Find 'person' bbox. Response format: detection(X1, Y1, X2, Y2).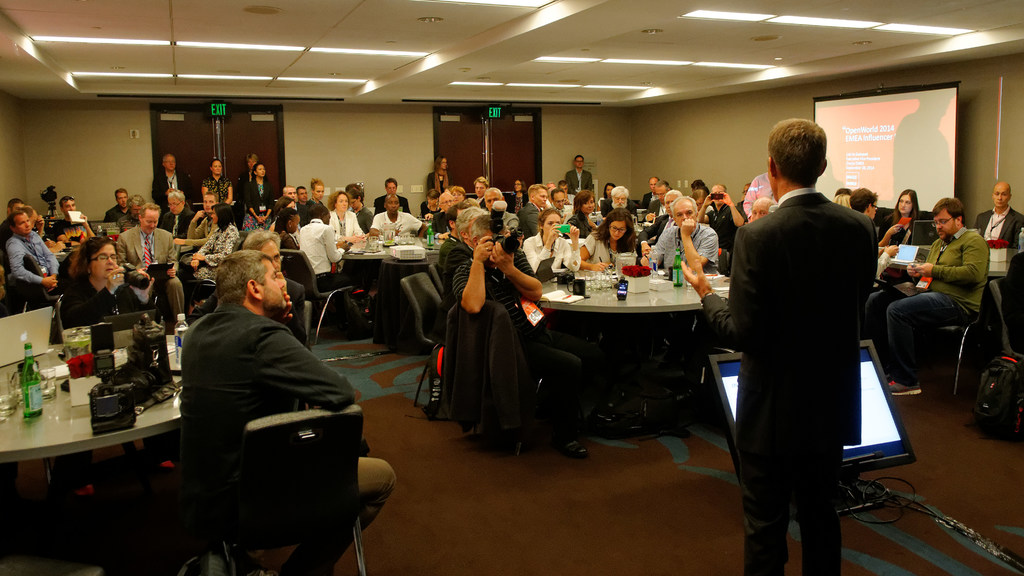
detection(241, 160, 275, 231).
